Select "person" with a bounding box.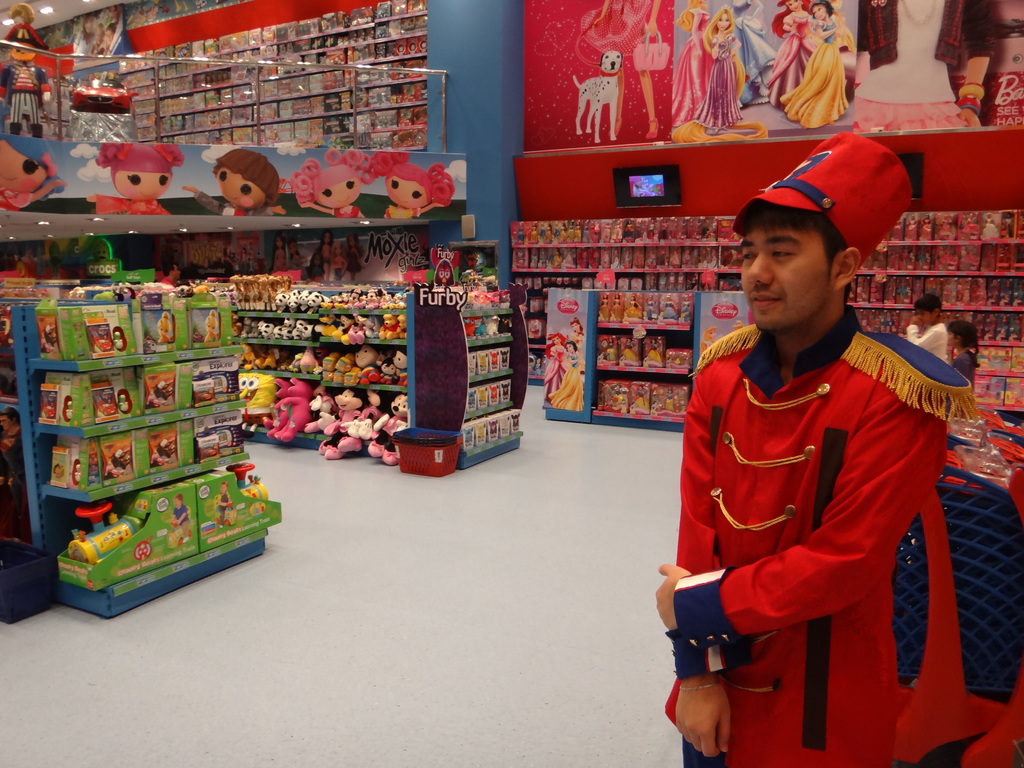
[759, 0, 826, 111].
